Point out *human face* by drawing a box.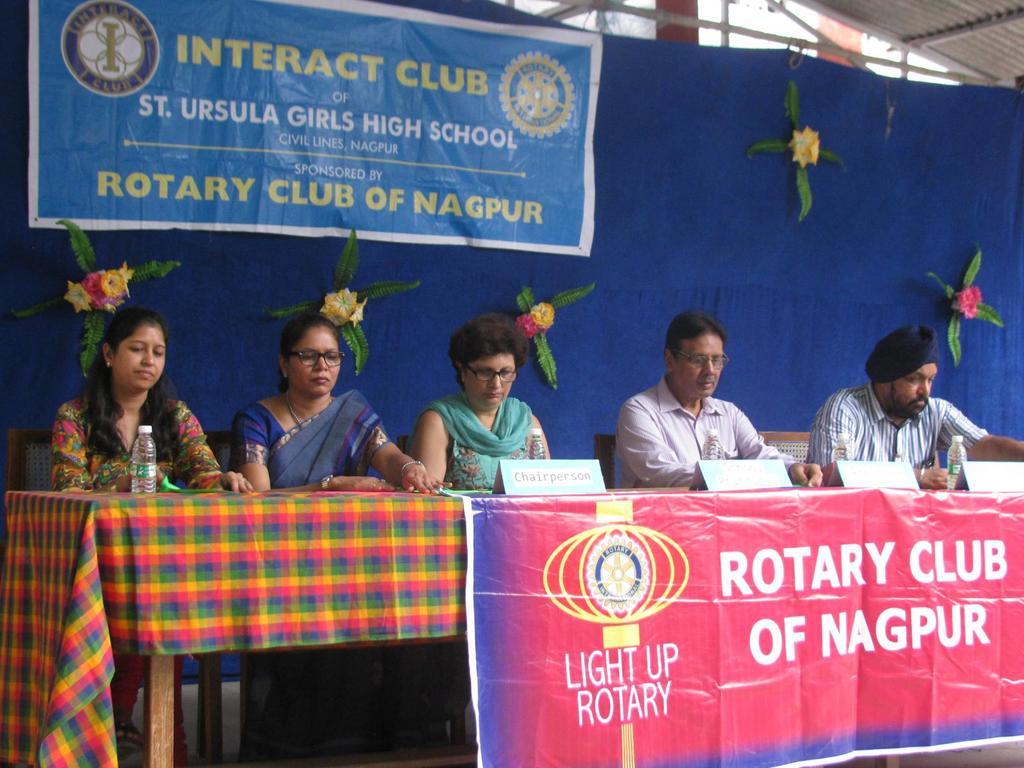
<region>113, 327, 167, 389</region>.
